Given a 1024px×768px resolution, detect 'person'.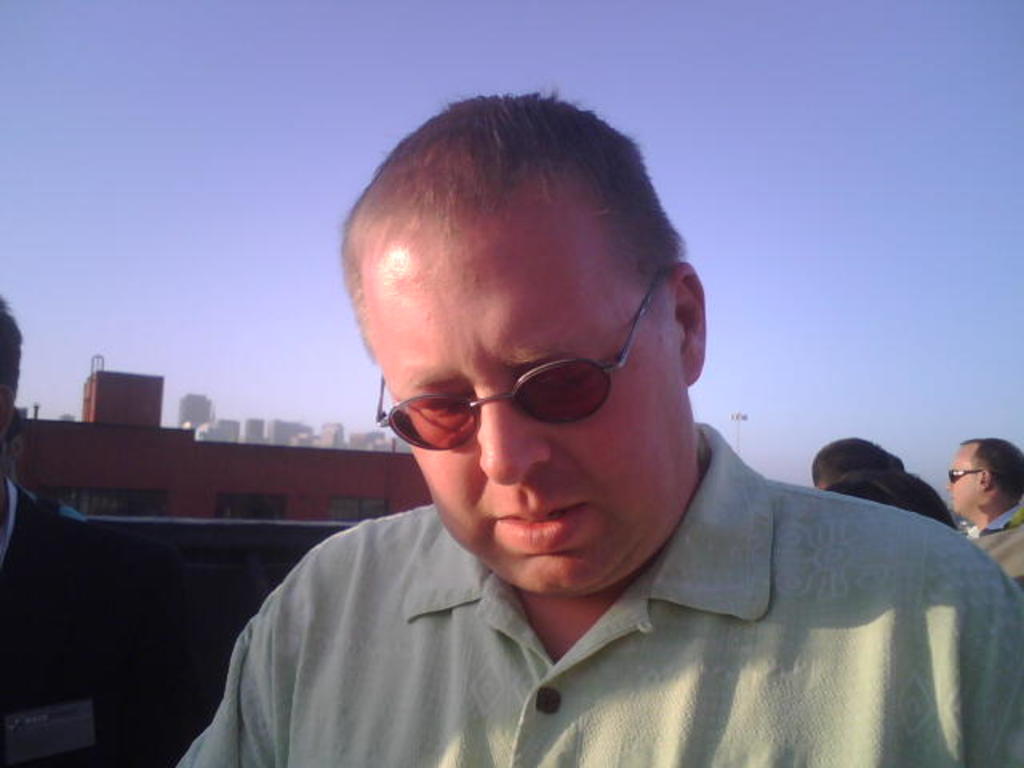
bbox=[0, 286, 176, 766].
